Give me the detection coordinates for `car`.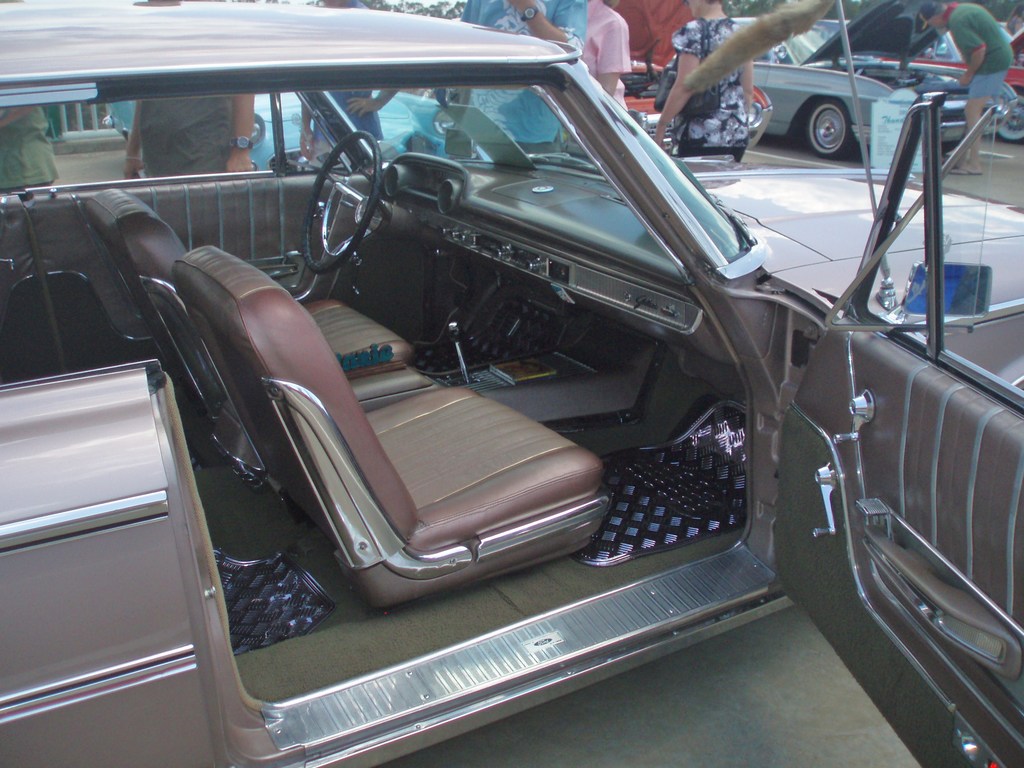
pyautogui.locateOnScreen(877, 0, 1023, 141).
